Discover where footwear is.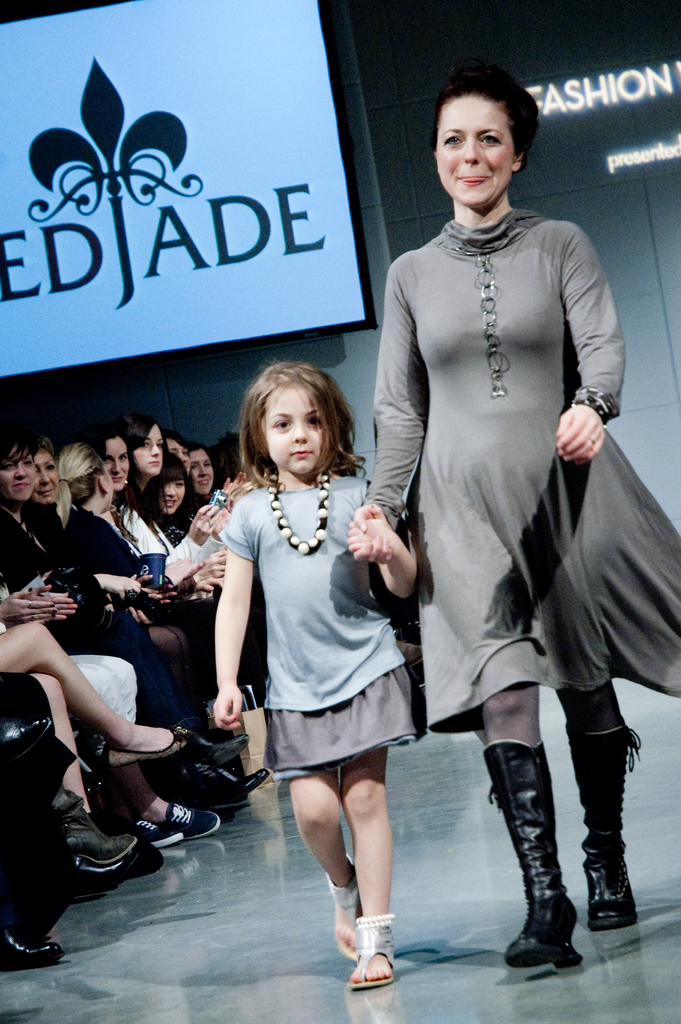
Discovered at {"x1": 318, "y1": 853, "x2": 367, "y2": 956}.
